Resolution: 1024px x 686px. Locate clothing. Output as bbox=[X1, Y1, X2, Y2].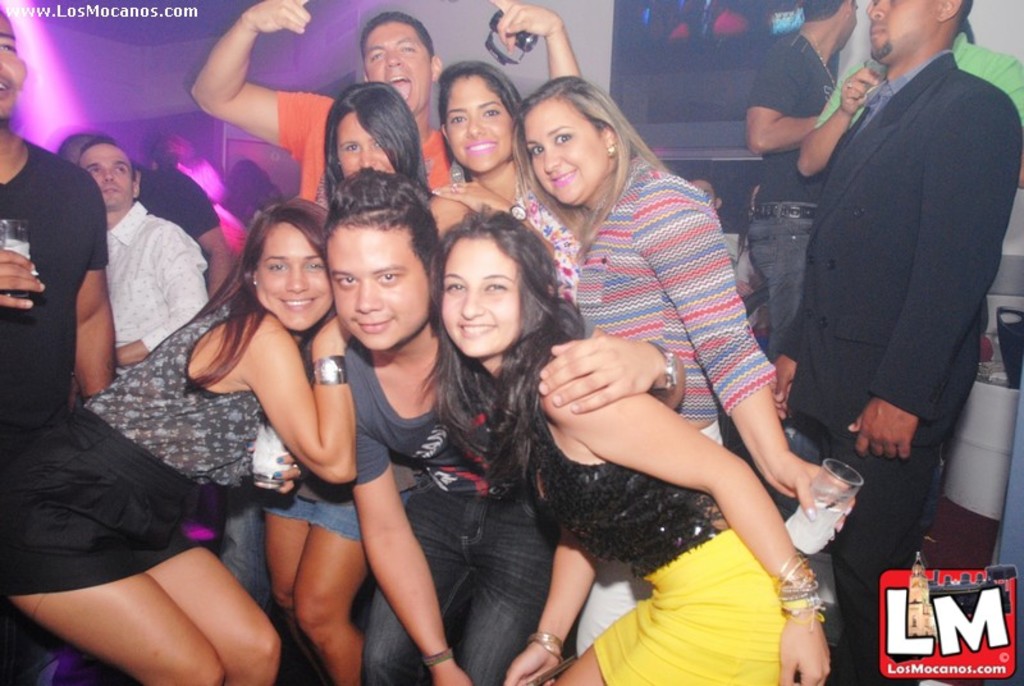
bbox=[274, 84, 457, 202].
